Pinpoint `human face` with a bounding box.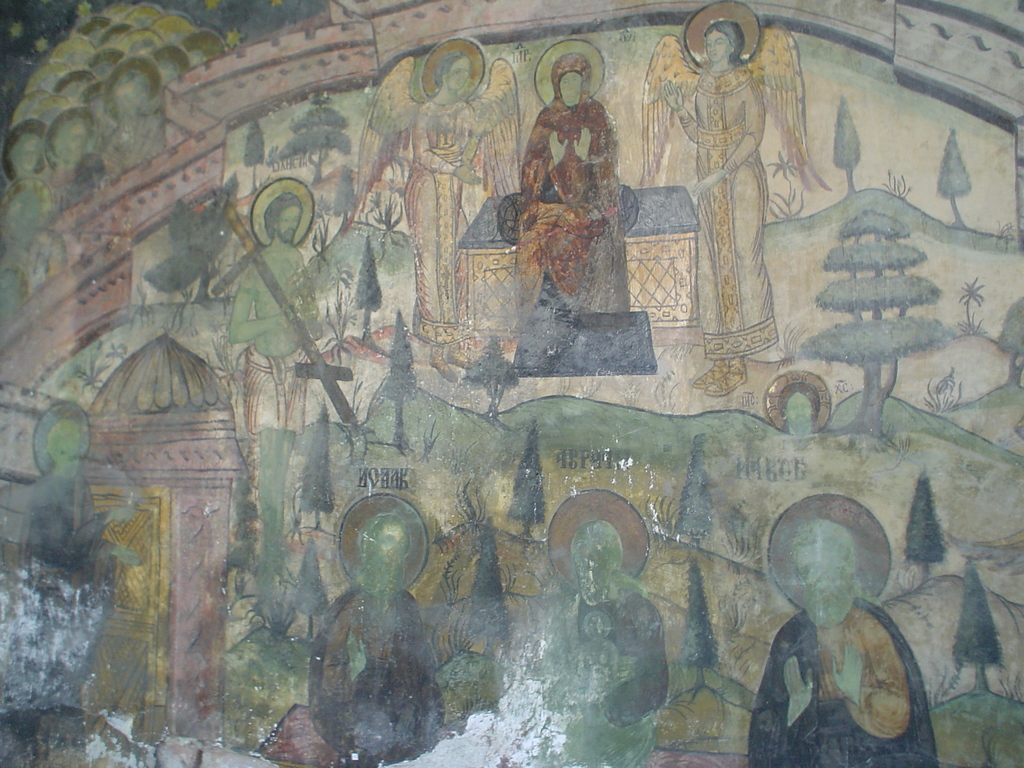
561:69:580:106.
